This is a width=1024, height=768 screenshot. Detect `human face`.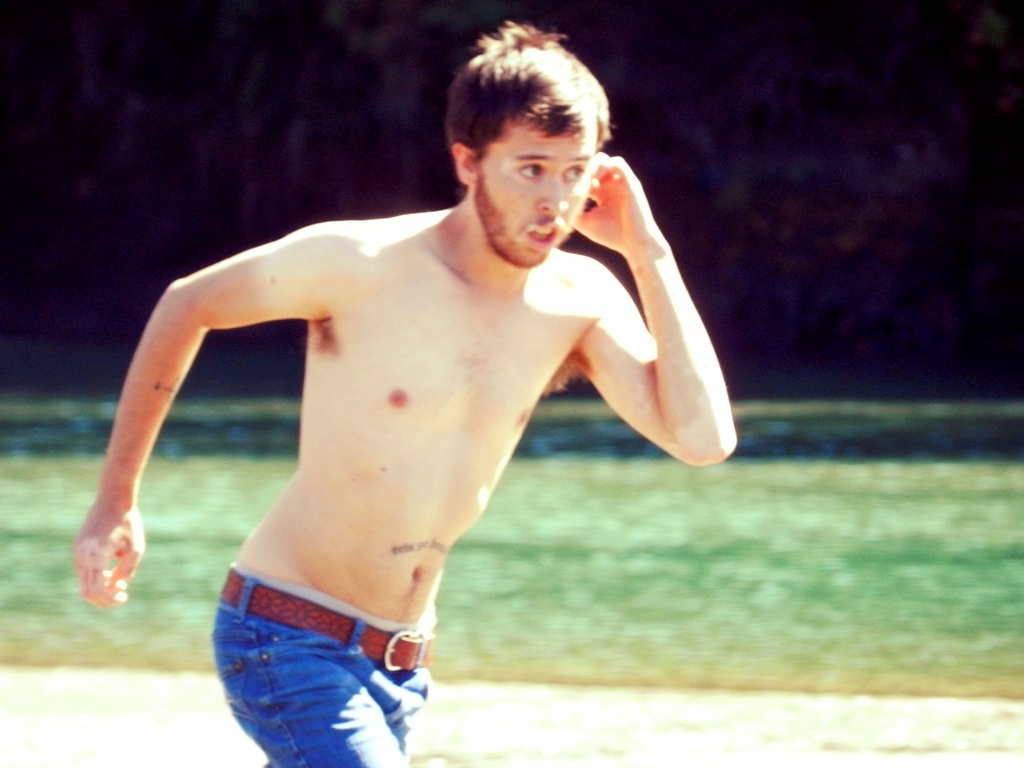
box=[477, 122, 596, 268].
